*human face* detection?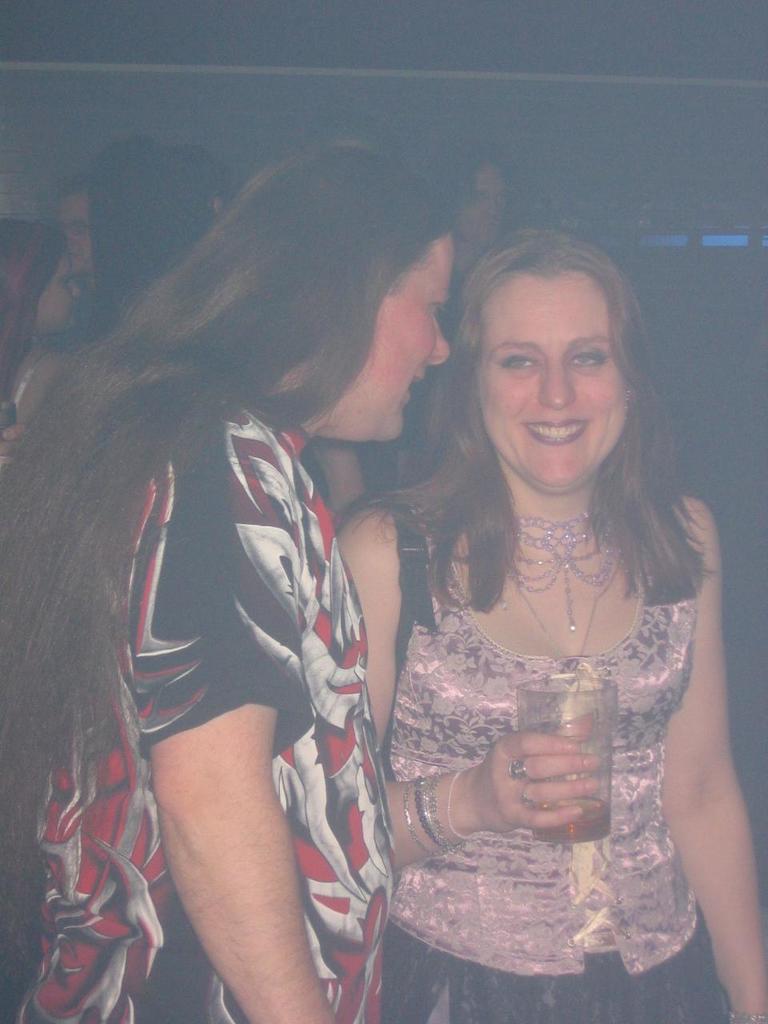
{"x1": 35, "y1": 251, "x2": 81, "y2": 332}
